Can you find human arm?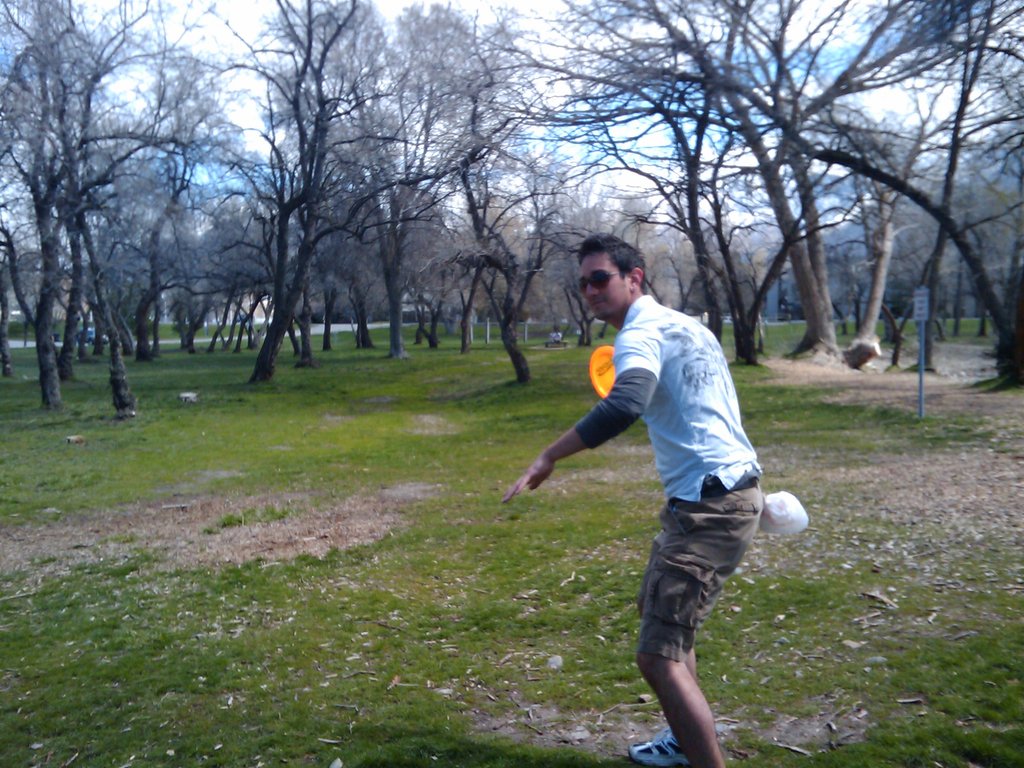
Yes, bounding box: region(513, 327, 673, 504).
